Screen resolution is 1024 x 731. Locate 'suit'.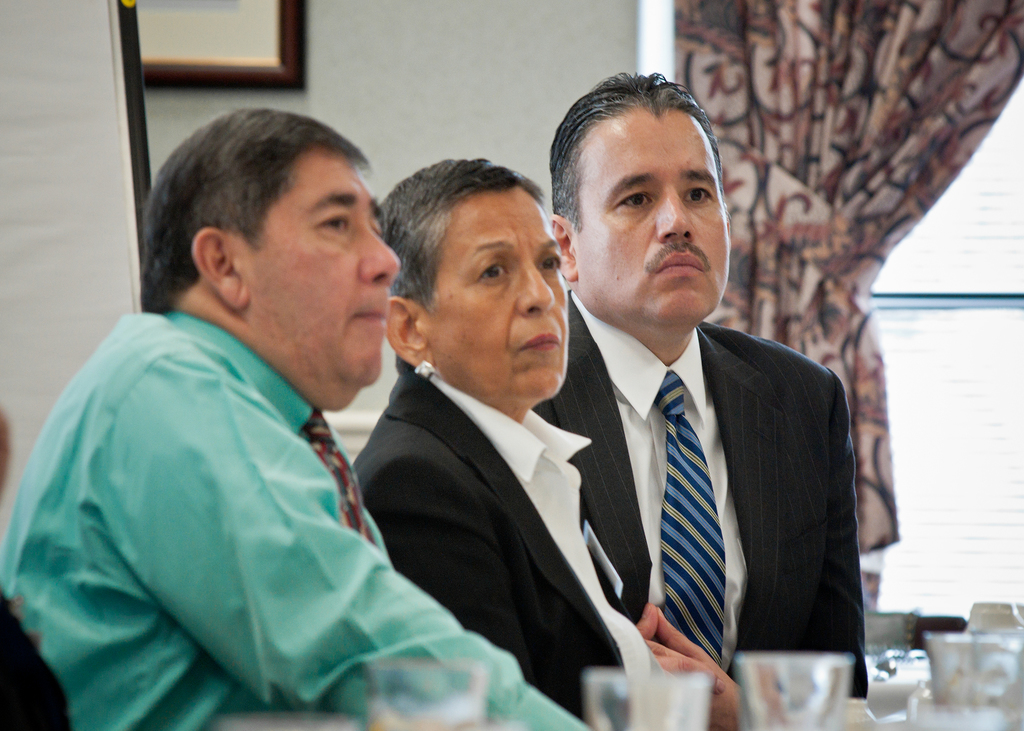
bbox=(355, 358, 659, 730).
